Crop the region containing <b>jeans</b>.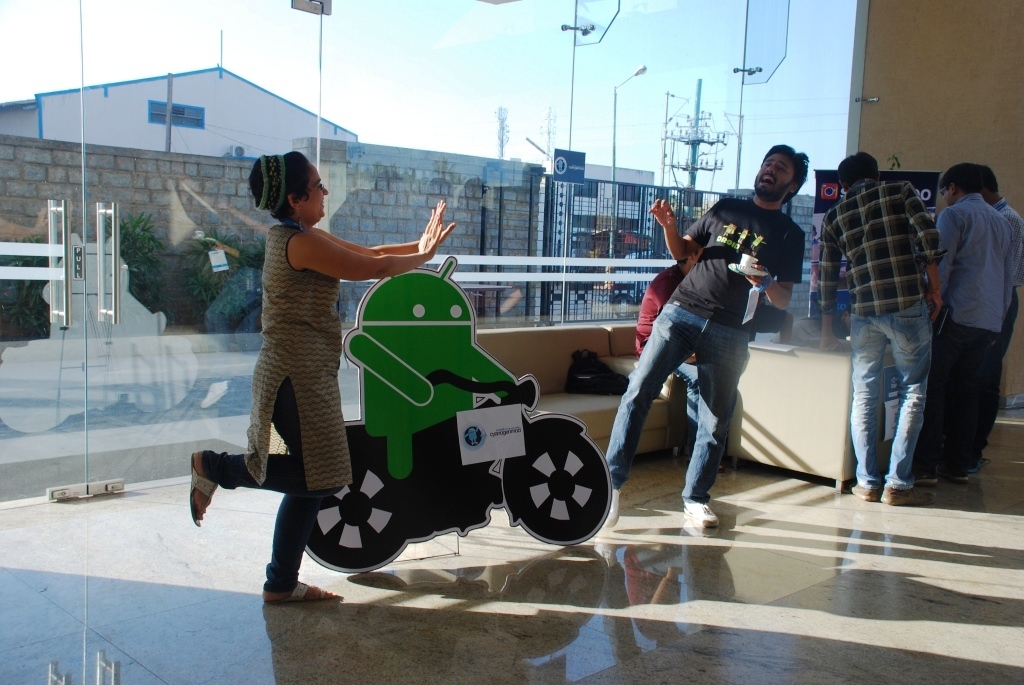
Crop region: {"left": 615, "top": 299, "right": 762, "bottom": 521}.
